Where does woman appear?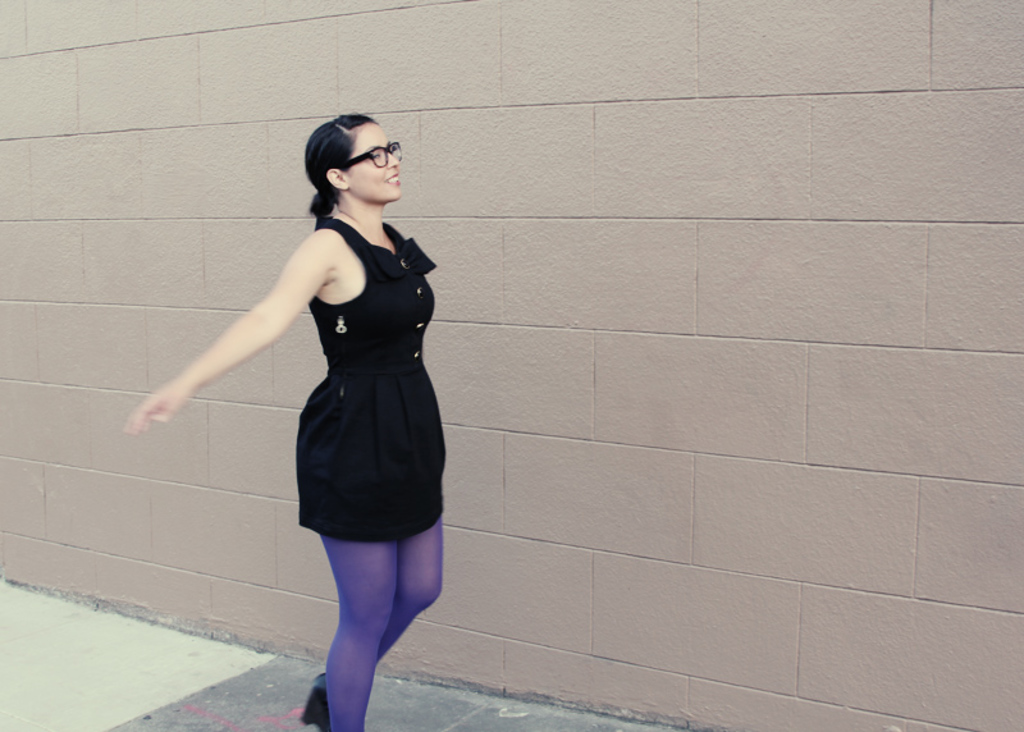
Appears at bbox(193, 110, 457, 686).
